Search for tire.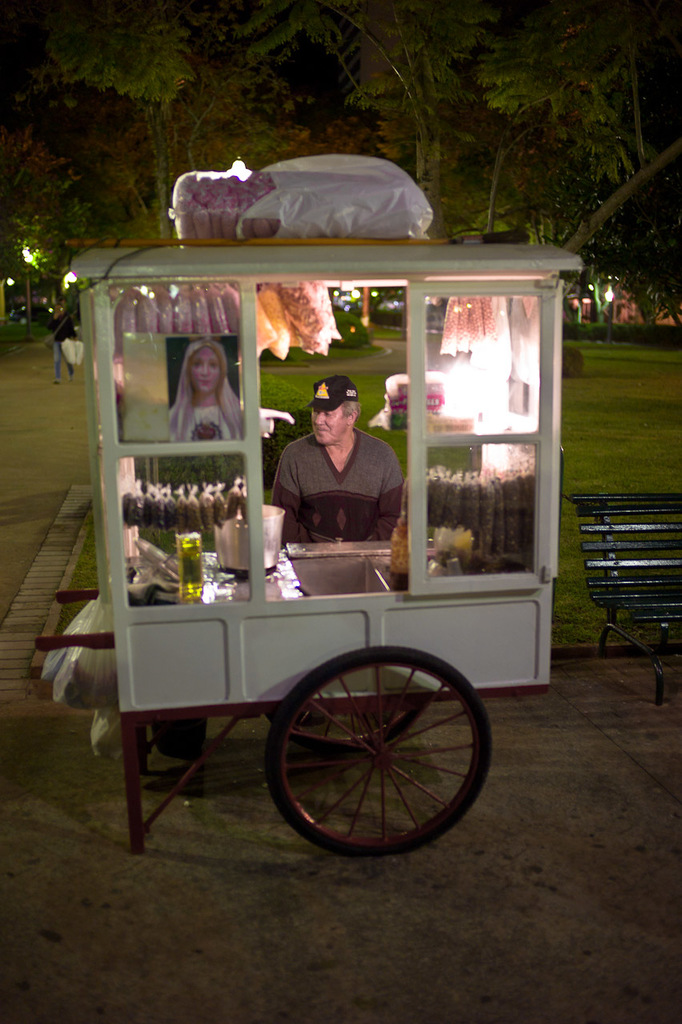
Found at box(265, 708, 426, 755).
